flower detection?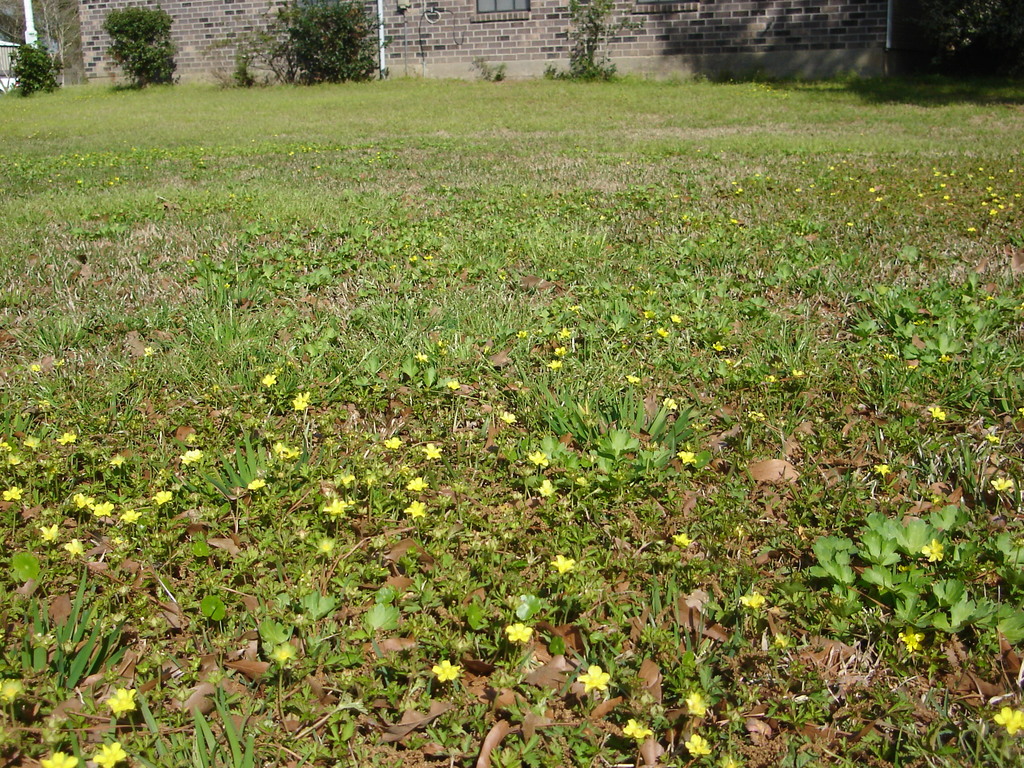
x1=92 y1=742 x2=124 y2=767
